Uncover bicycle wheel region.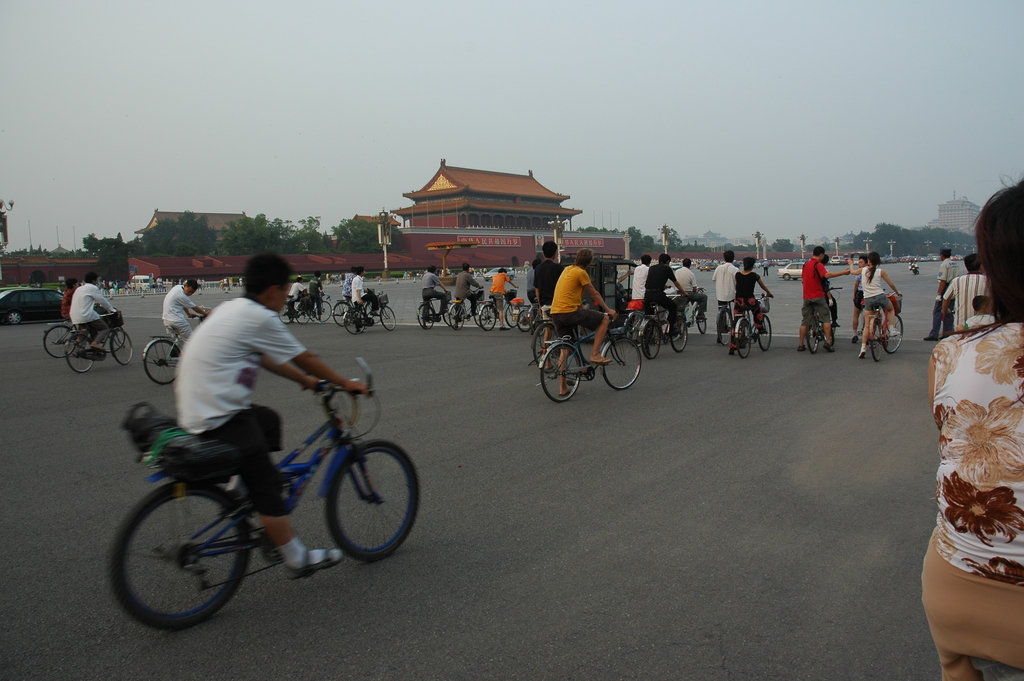
Uncovered: 110 332 134 365.
